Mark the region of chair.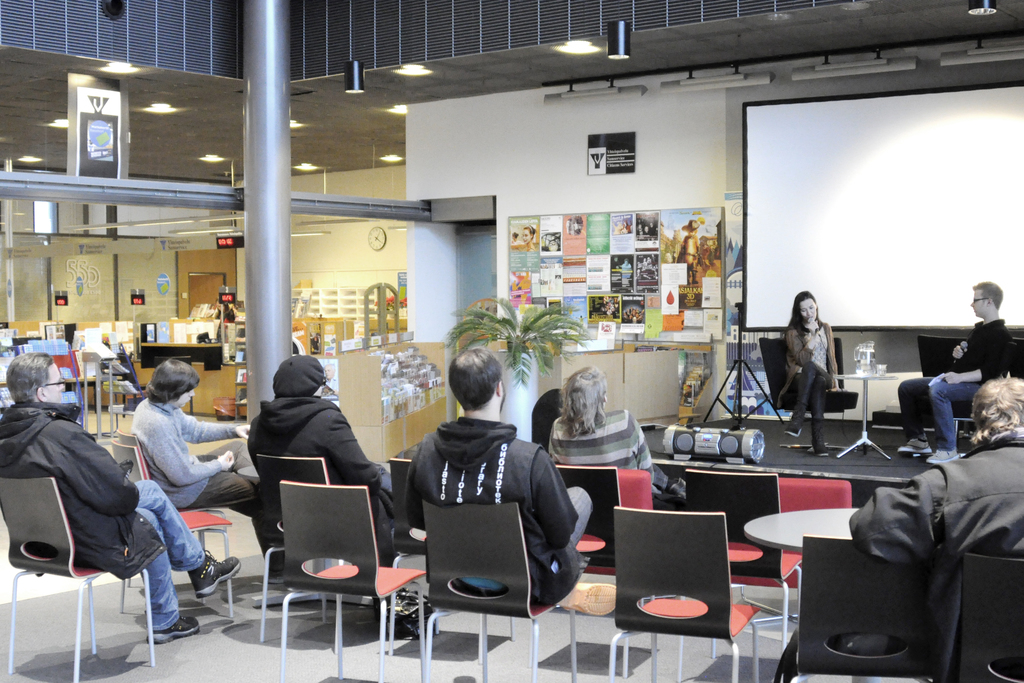
Region: select_region(551, 468, 632, 641).
